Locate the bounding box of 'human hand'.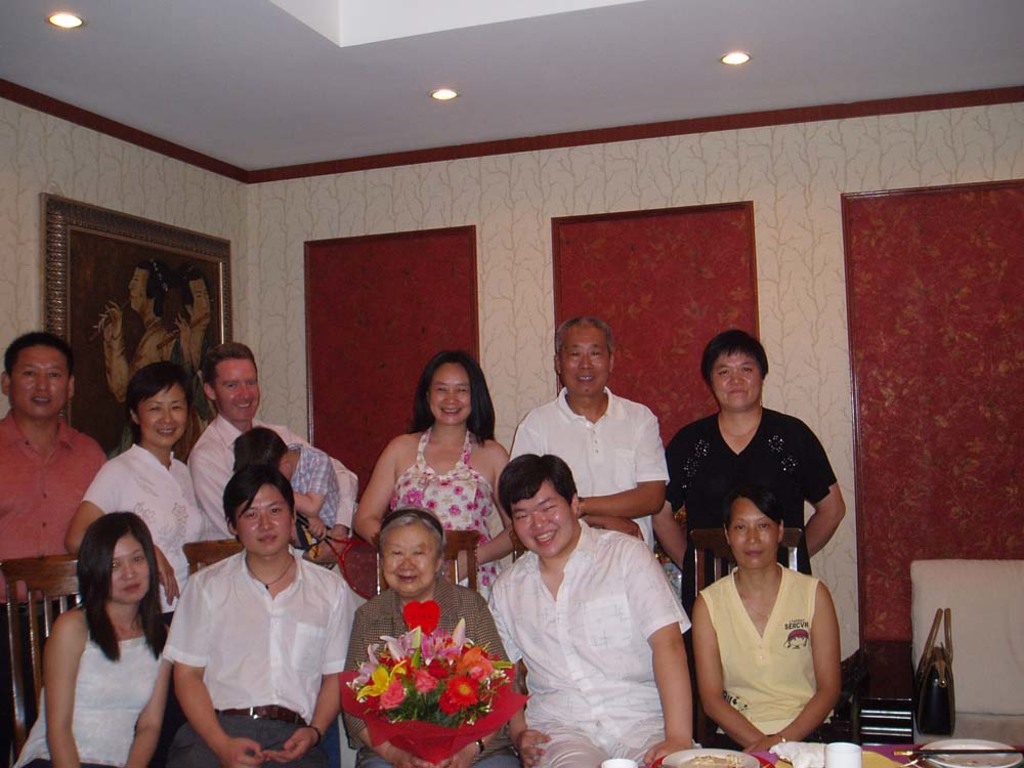
Bounding box: region(510, 729, 553, 767).
